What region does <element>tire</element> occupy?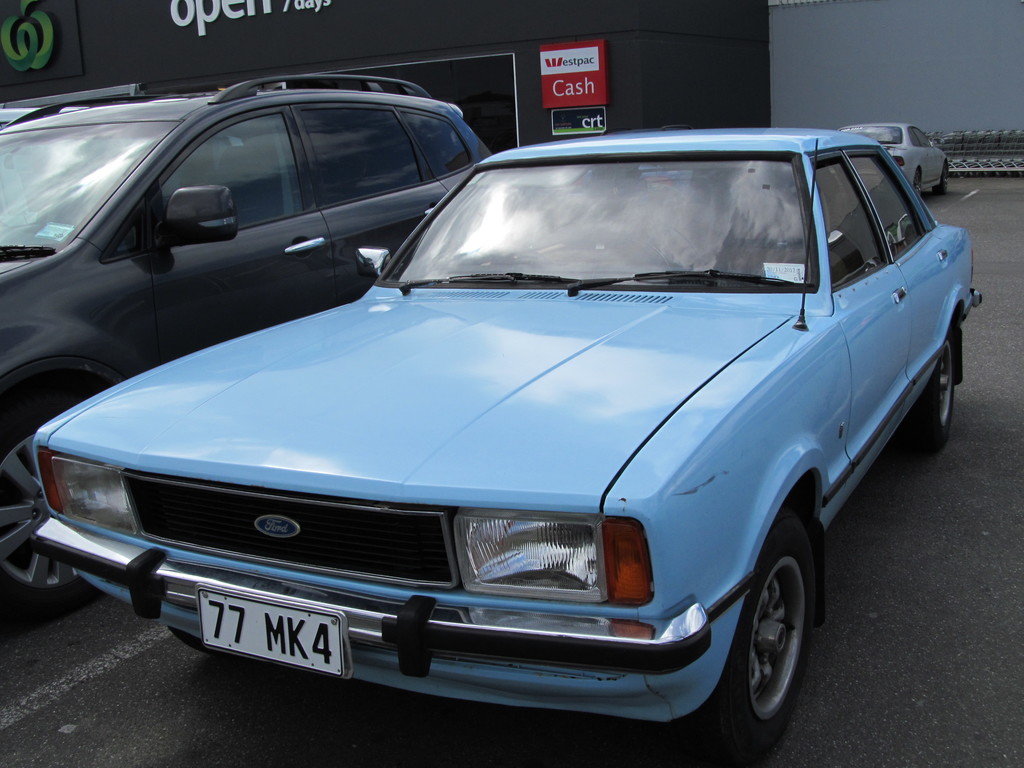
region(938, 166, 951, 199).
